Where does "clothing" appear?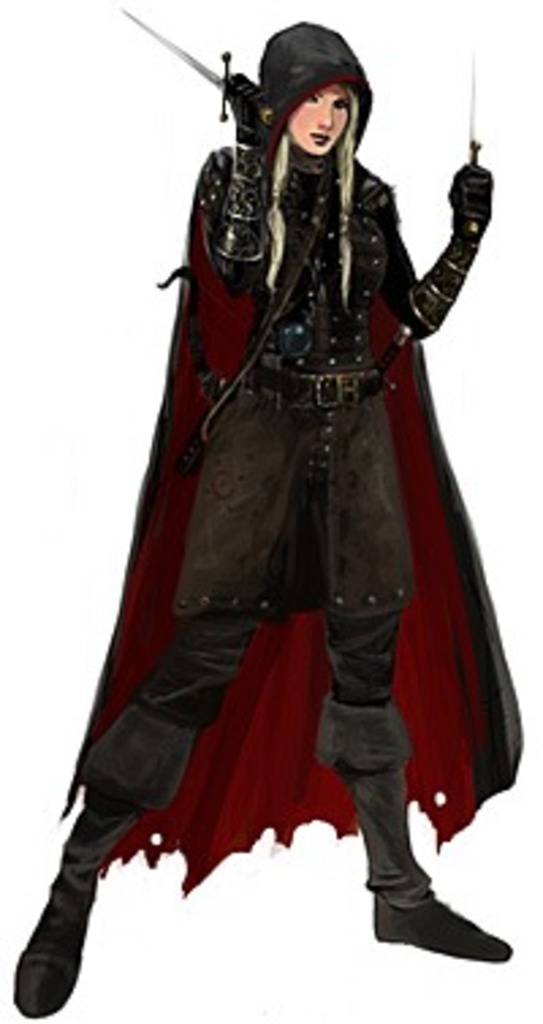
Appears at pyautogui.locateOnScreen(87, 54, 524, 875).
